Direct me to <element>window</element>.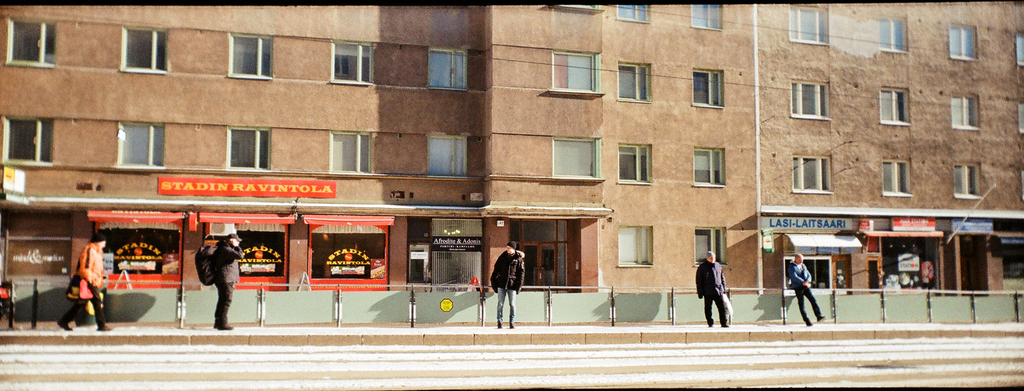
Direction: box=[223, 127, 274, 173].
